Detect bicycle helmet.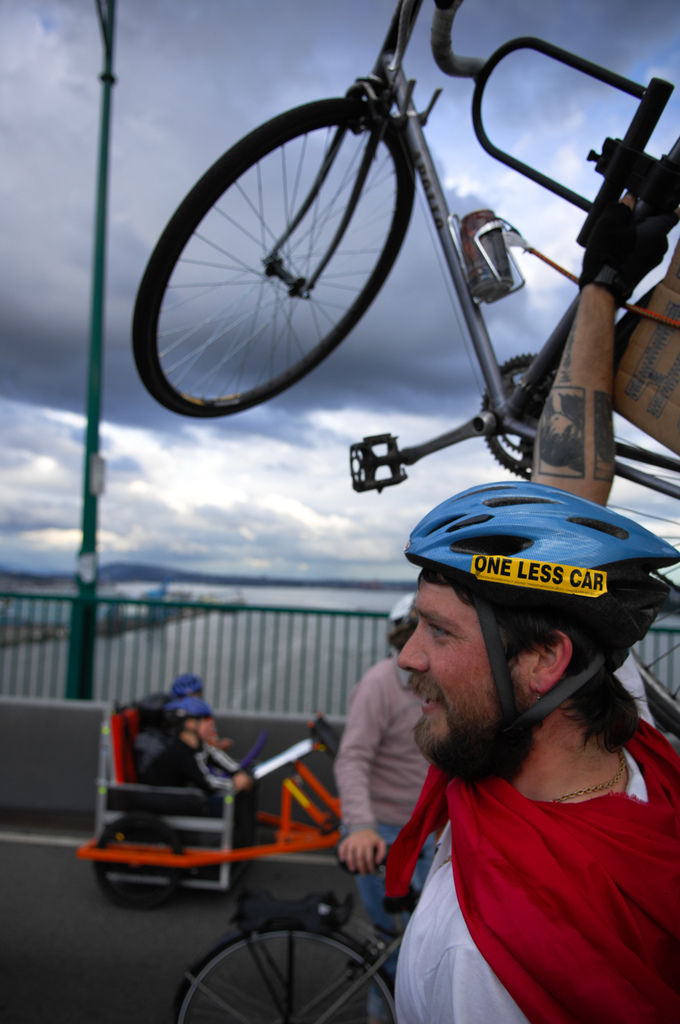
Detected at 409 477 675 741.
